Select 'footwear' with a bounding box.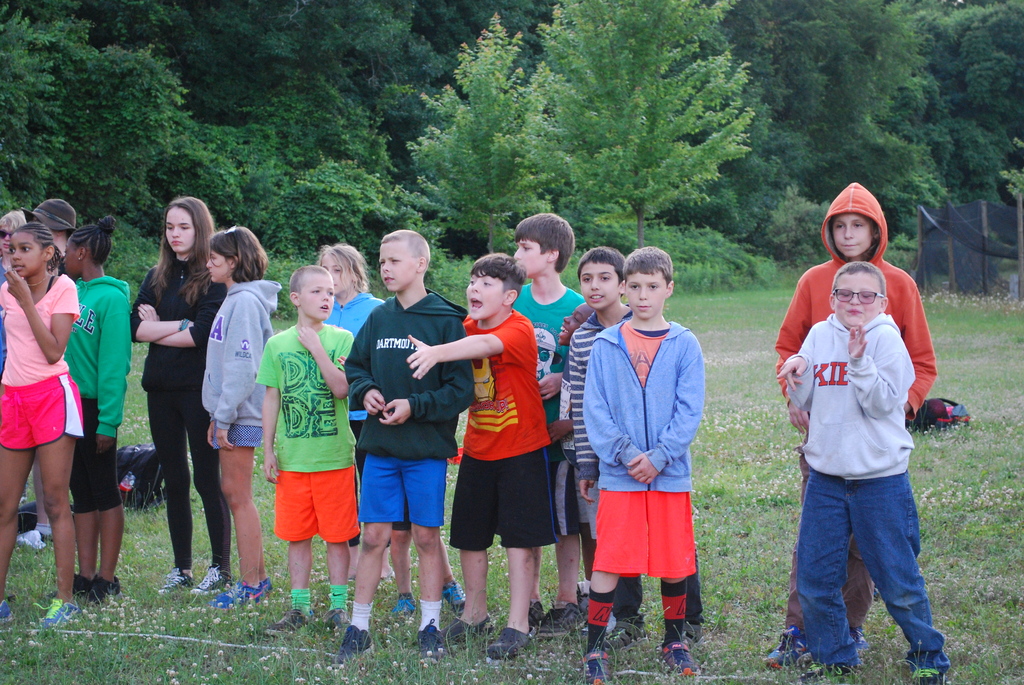
<region>264, 578, 278, 610</region>.
